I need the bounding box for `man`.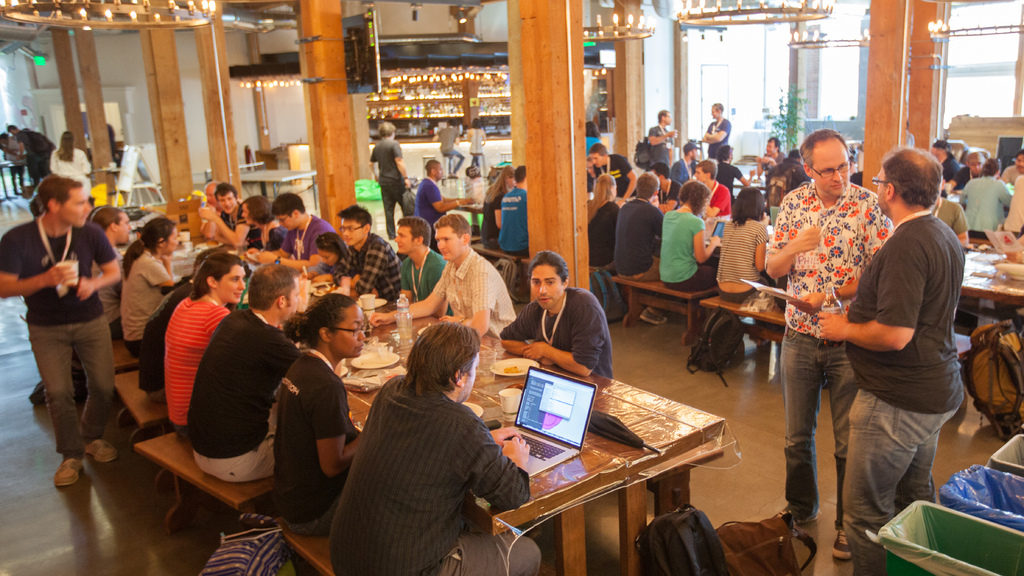
Here it is: x1=264, y1=293, x2=366, y2=542.
